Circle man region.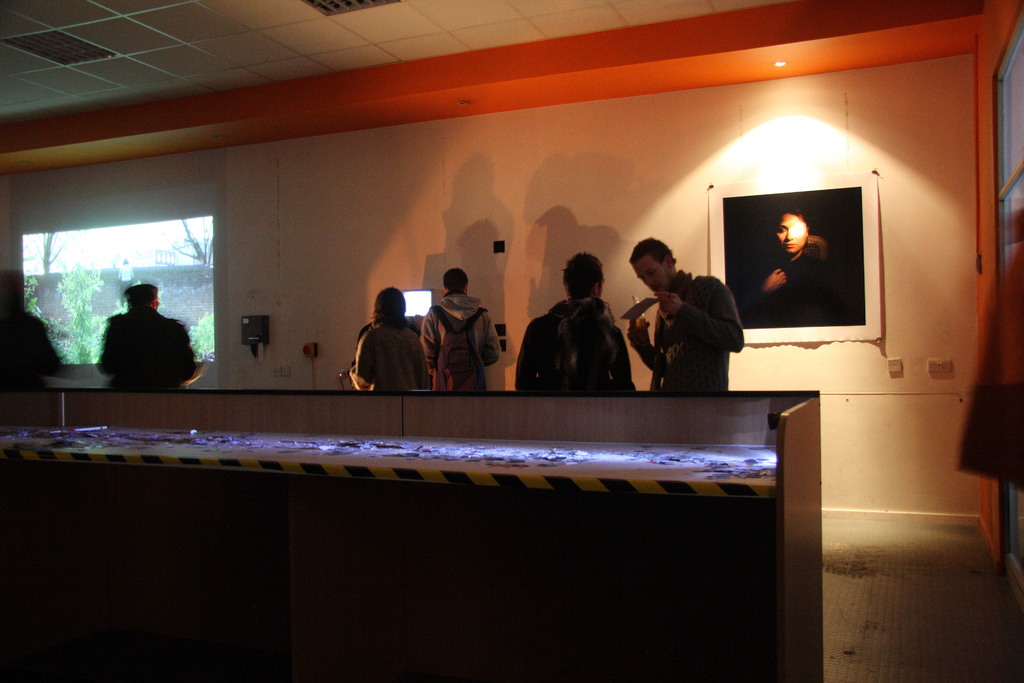
Region: rect(88, 278, 200, 395).
